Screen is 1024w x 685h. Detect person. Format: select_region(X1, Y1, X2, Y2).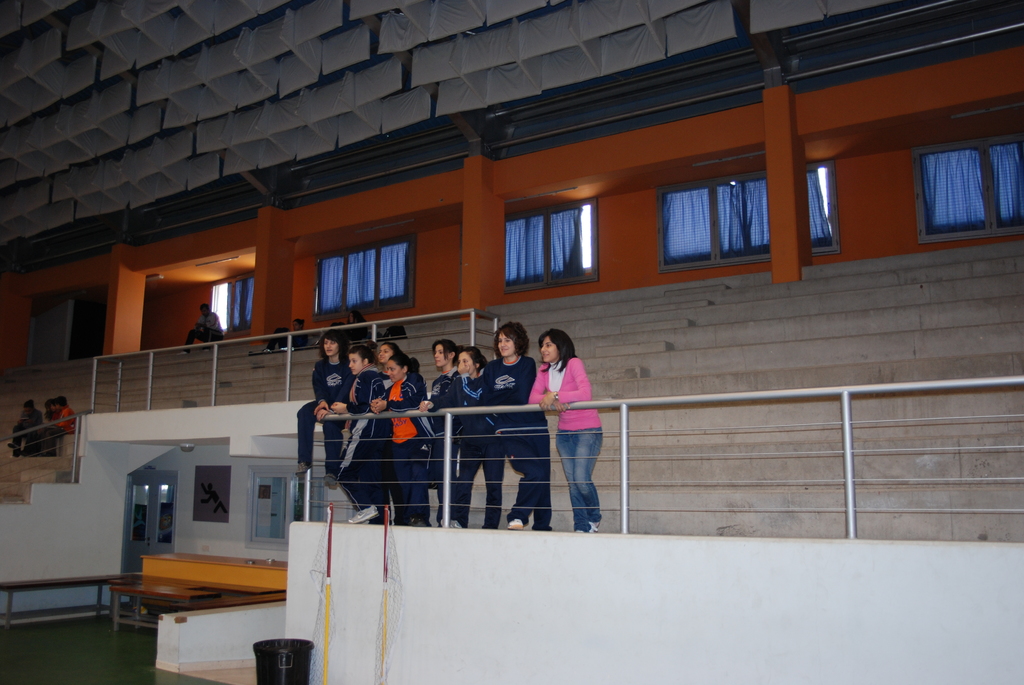
select_region(29, 398, 83, 457).
